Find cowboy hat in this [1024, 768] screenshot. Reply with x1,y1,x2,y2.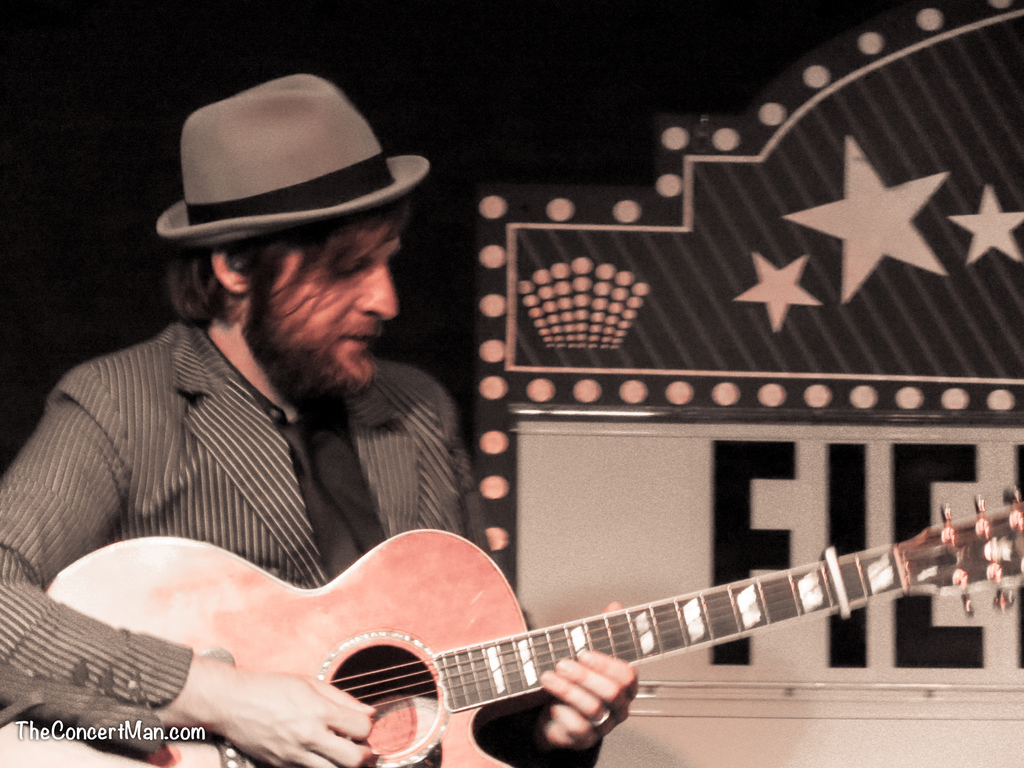
170,72,429,259.
